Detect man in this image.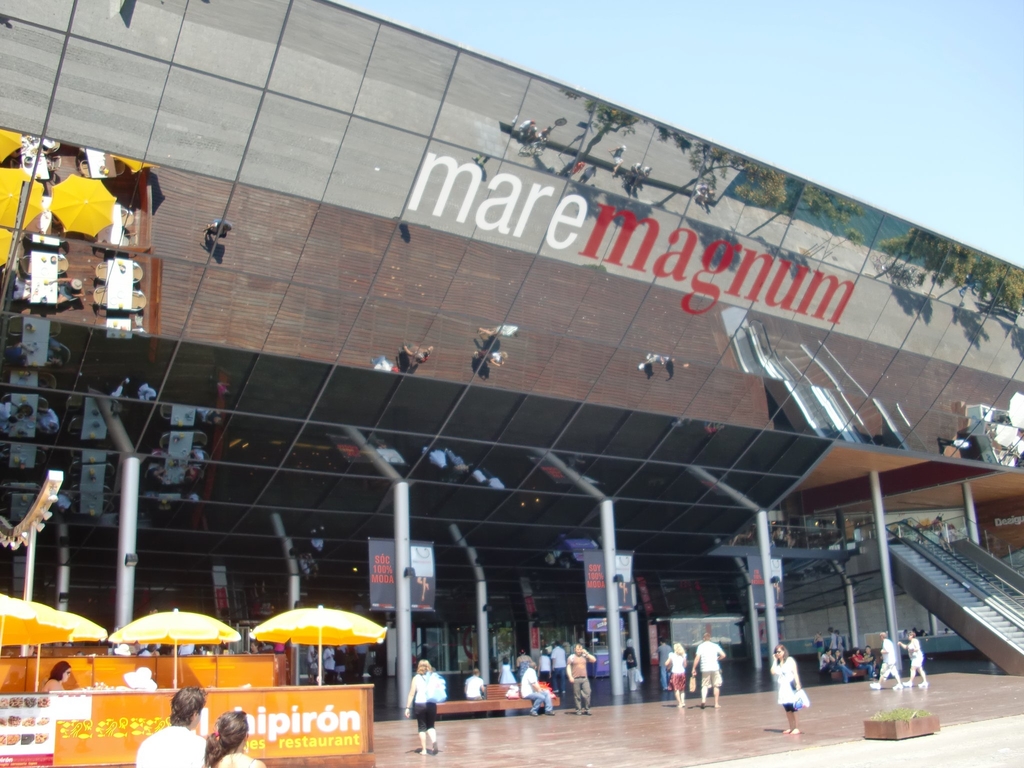
Detection: x1=862, y1=626, x2=911, y2=699.
